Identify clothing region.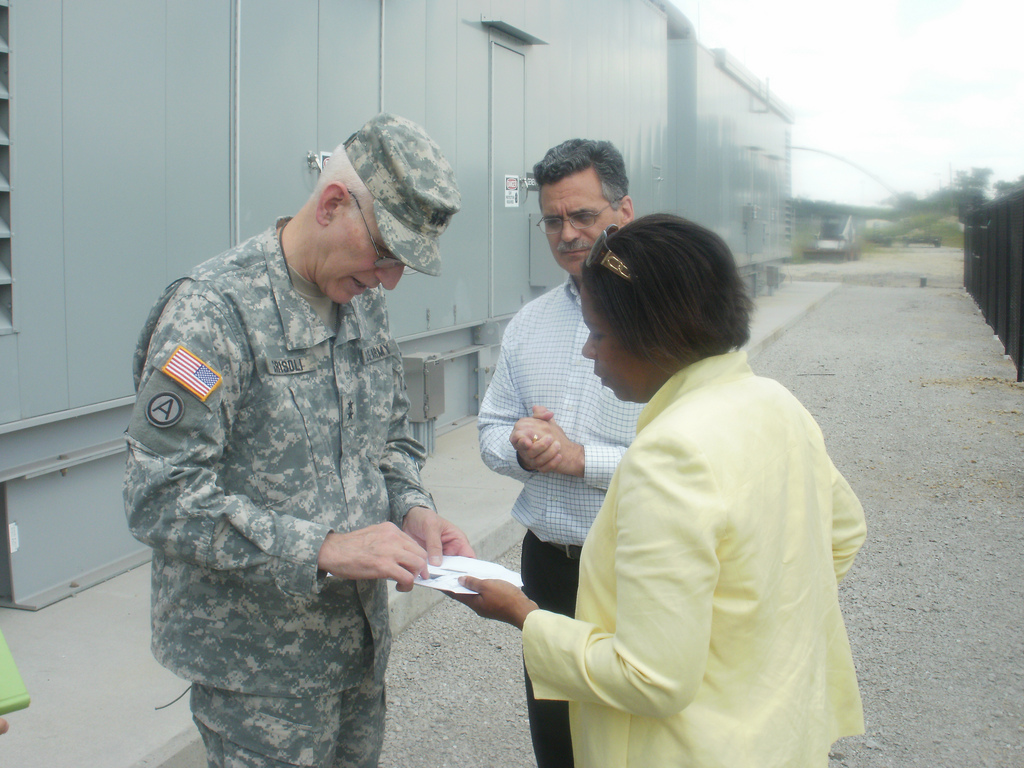
Region: (left=474, top=270, right=664, bottom=765).
